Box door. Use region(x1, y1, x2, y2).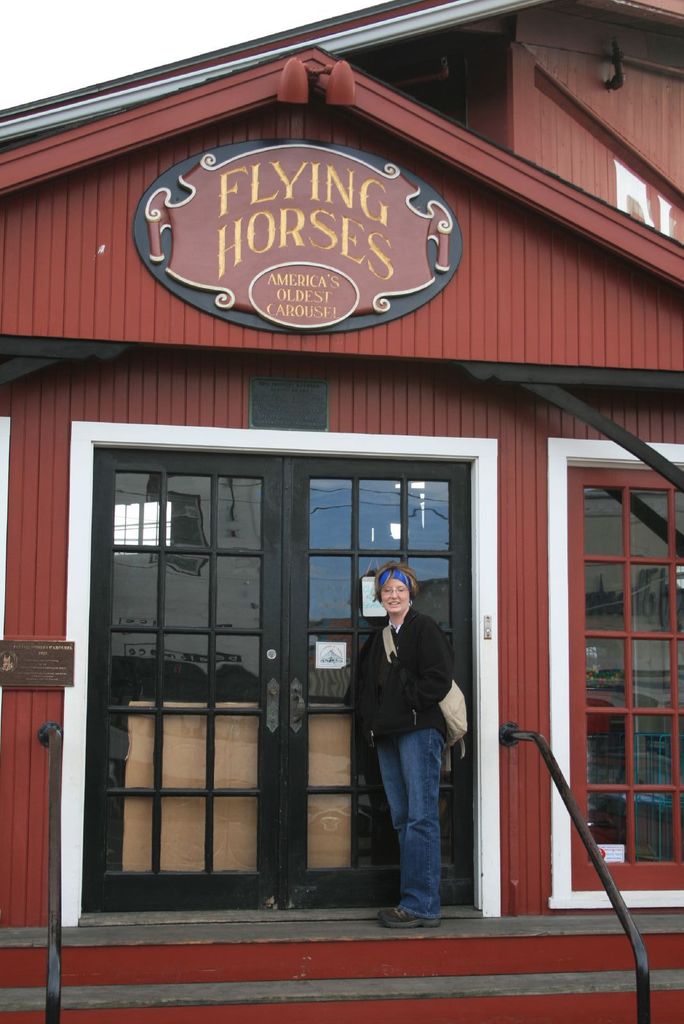
region(79, 449, 483, 924).
